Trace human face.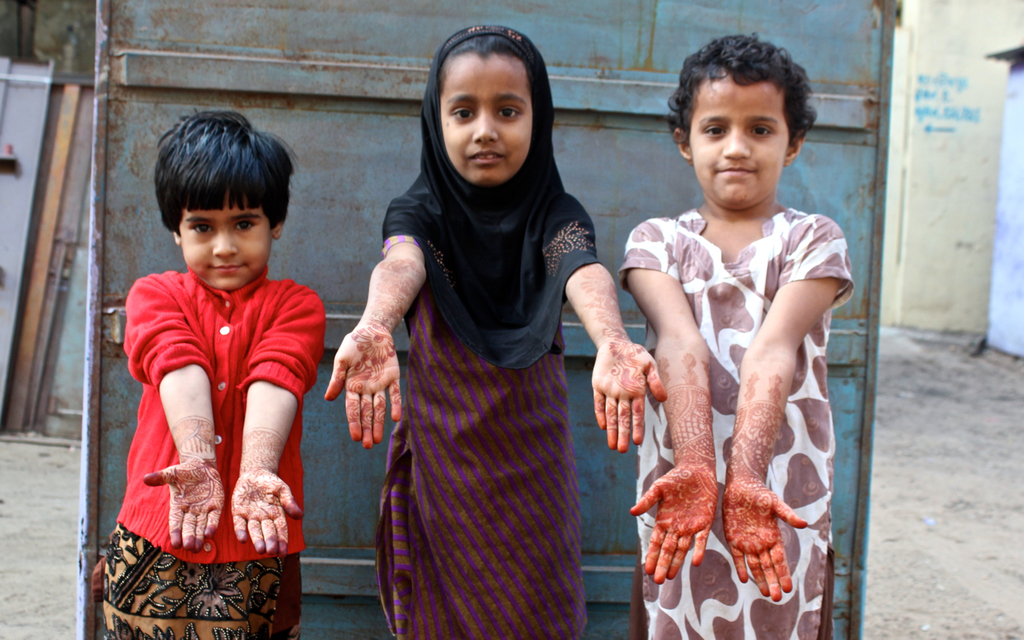
Traced to <box>688,74,791,205</box>.
